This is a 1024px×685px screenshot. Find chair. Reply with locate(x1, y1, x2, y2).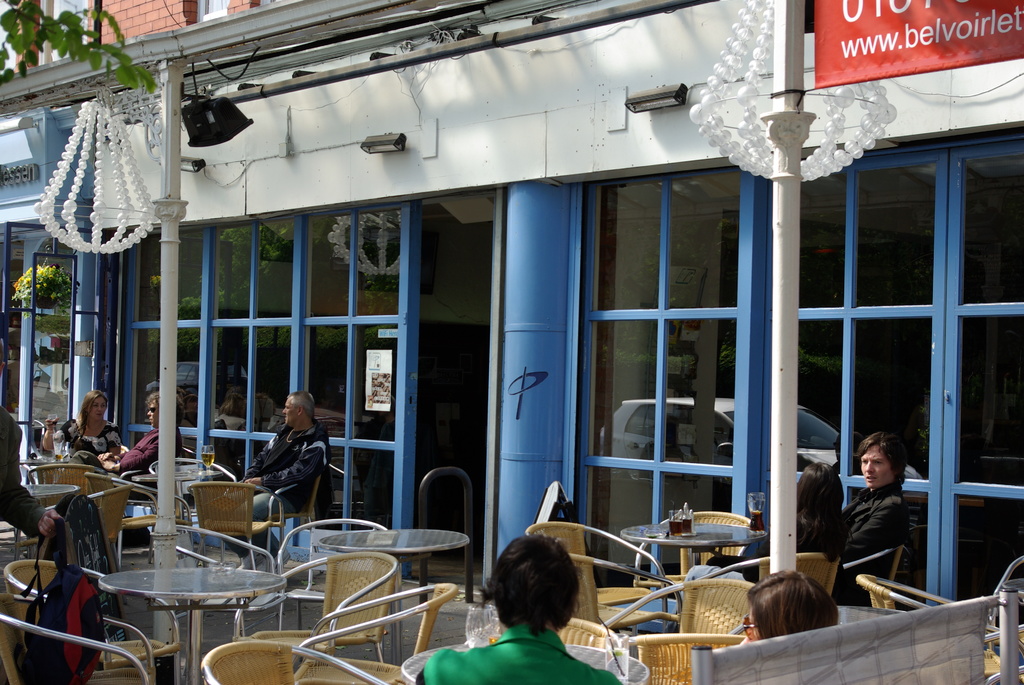
locate(616, 626, 753, 684).
